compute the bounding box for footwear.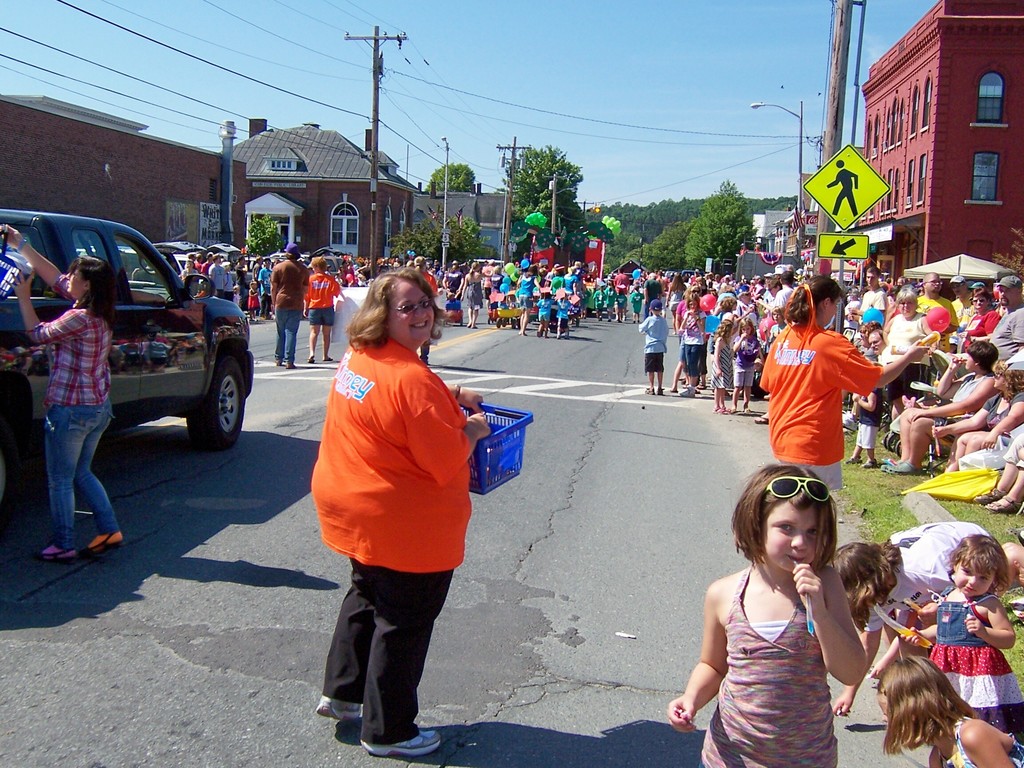
crop(657, 387, 662, 396).
